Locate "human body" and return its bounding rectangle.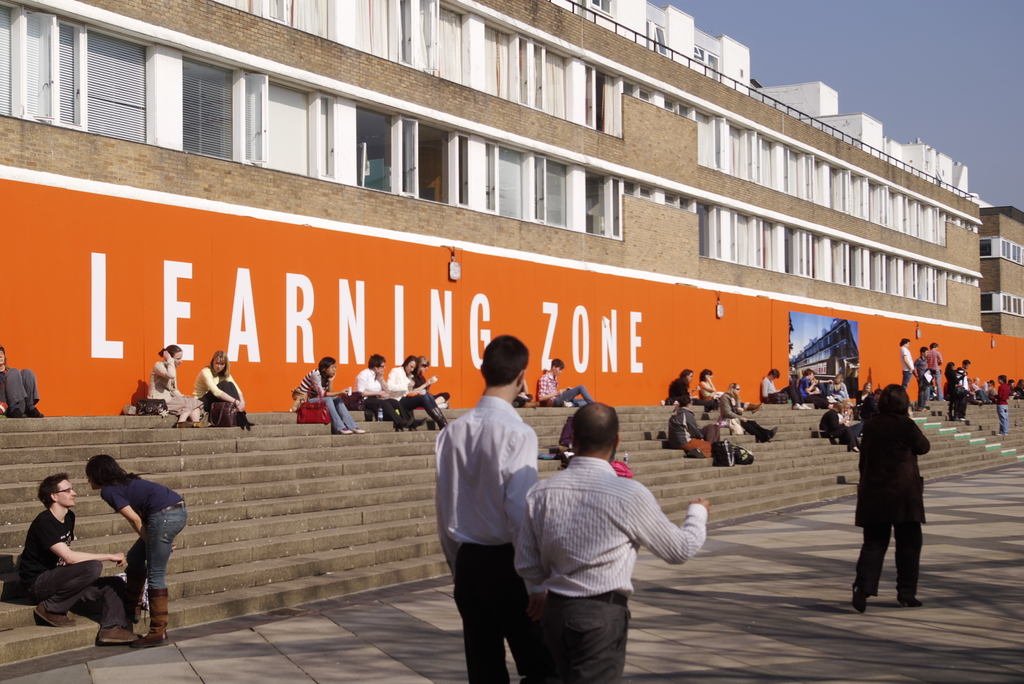
[387,366,451,428].
